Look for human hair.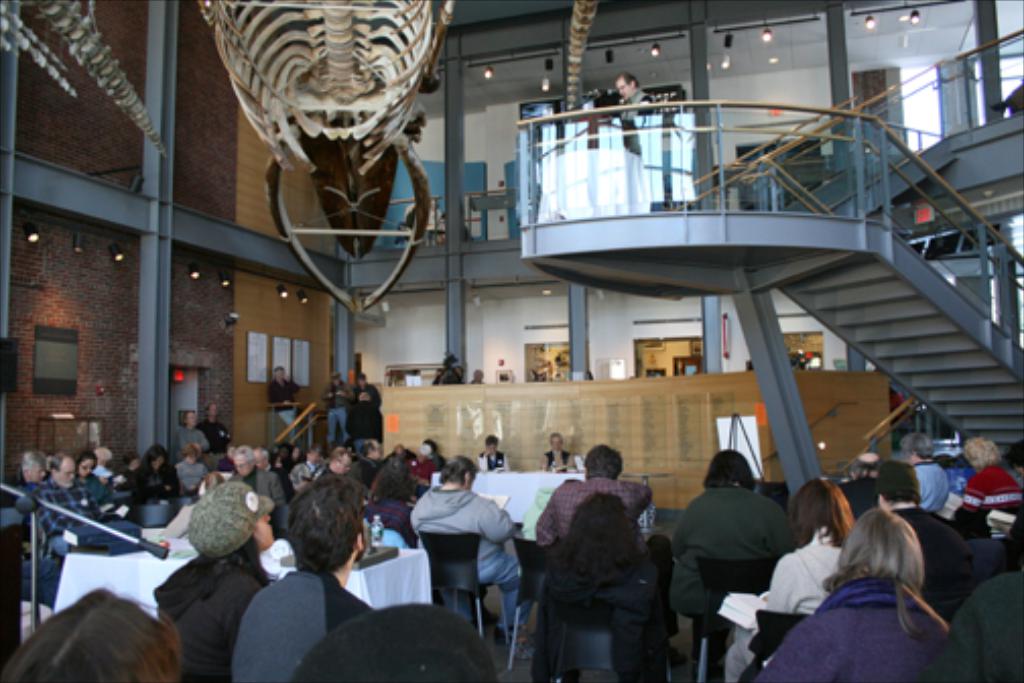
Found: rect(788, 476, 853, 551).
